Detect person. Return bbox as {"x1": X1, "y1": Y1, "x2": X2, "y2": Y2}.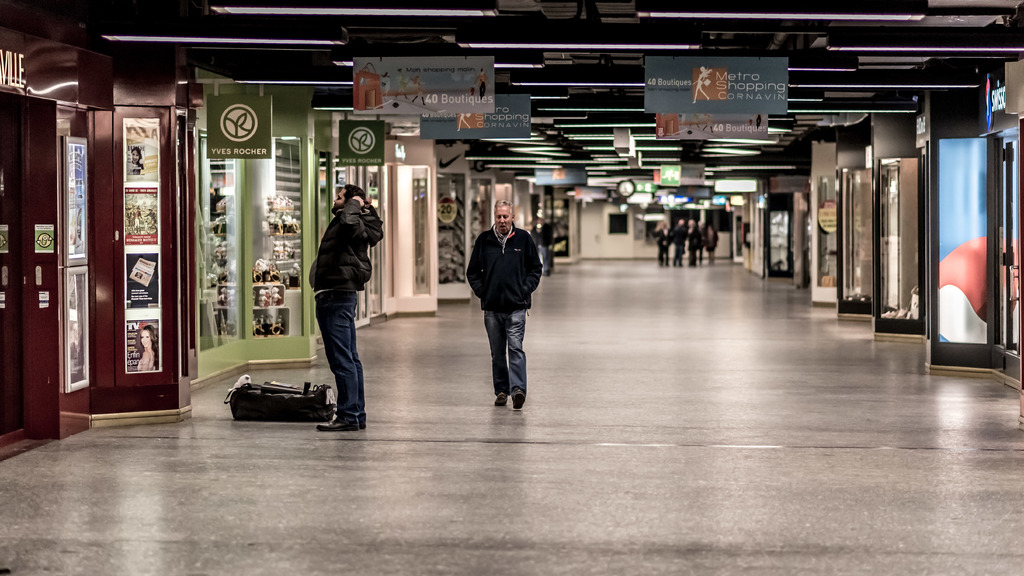
{"x1": 686, "y1": 216, "x2": 701, "y2": 263}.
